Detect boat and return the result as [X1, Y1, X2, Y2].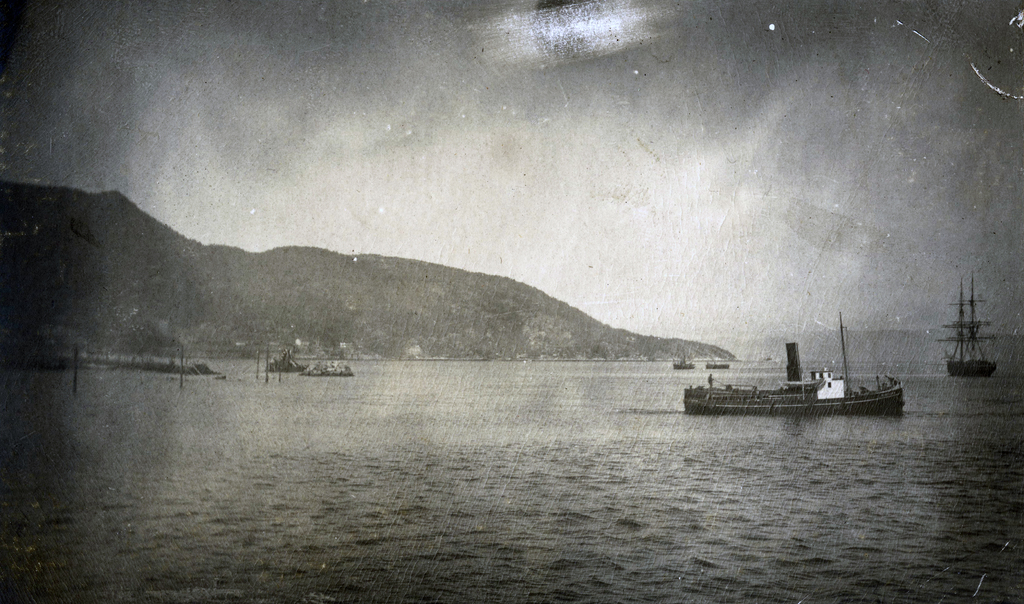
[686, 341, 936, 423].
